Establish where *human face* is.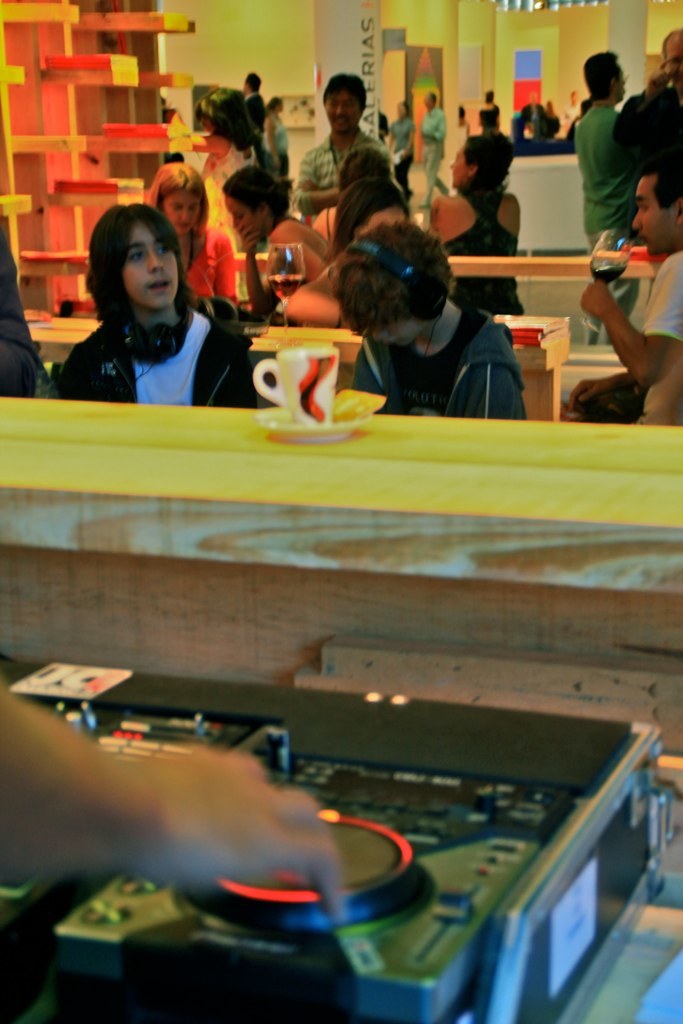
Established at 225 198 261 244.
